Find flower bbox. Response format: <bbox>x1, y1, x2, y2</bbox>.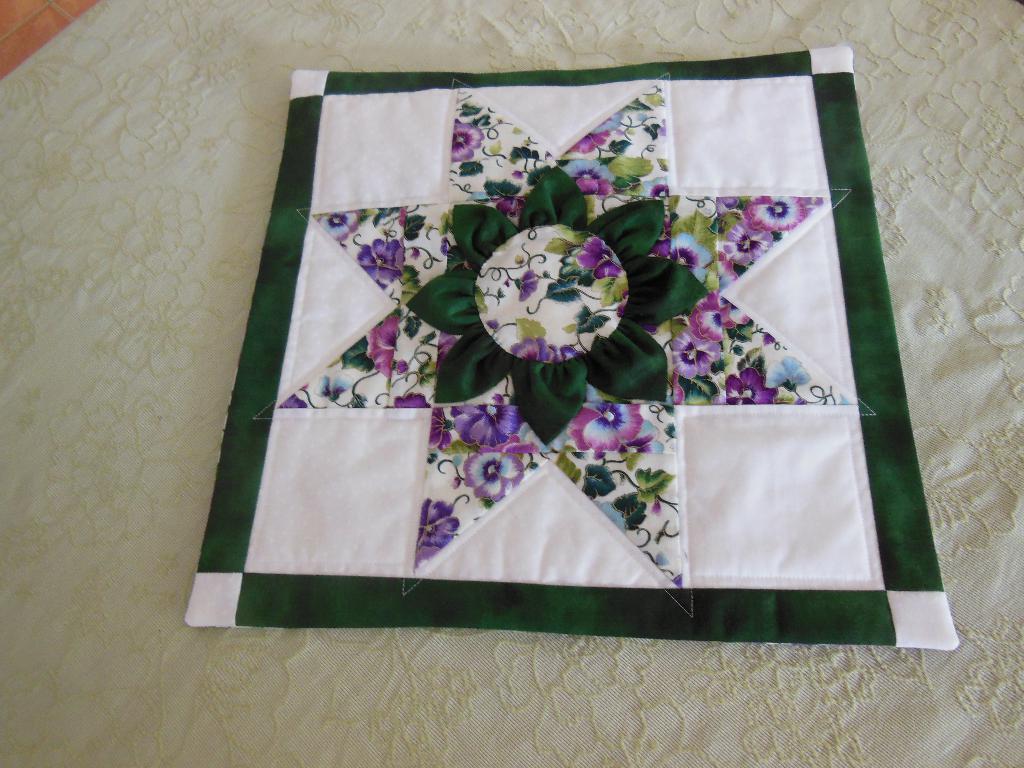
<bbox>417, 498, 458, 549</bbox>.
